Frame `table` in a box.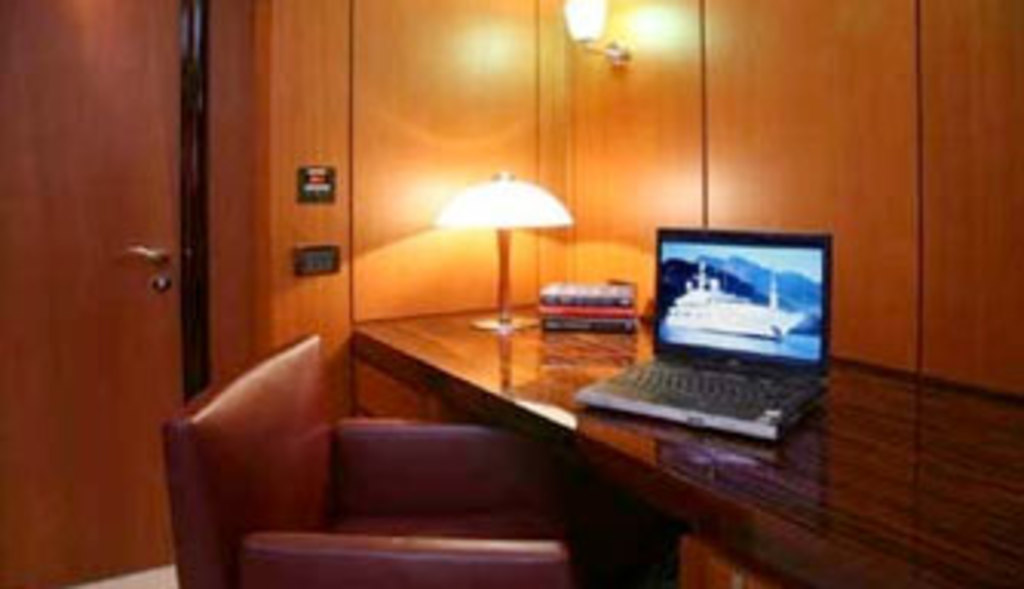
(346,307,1021,586).
